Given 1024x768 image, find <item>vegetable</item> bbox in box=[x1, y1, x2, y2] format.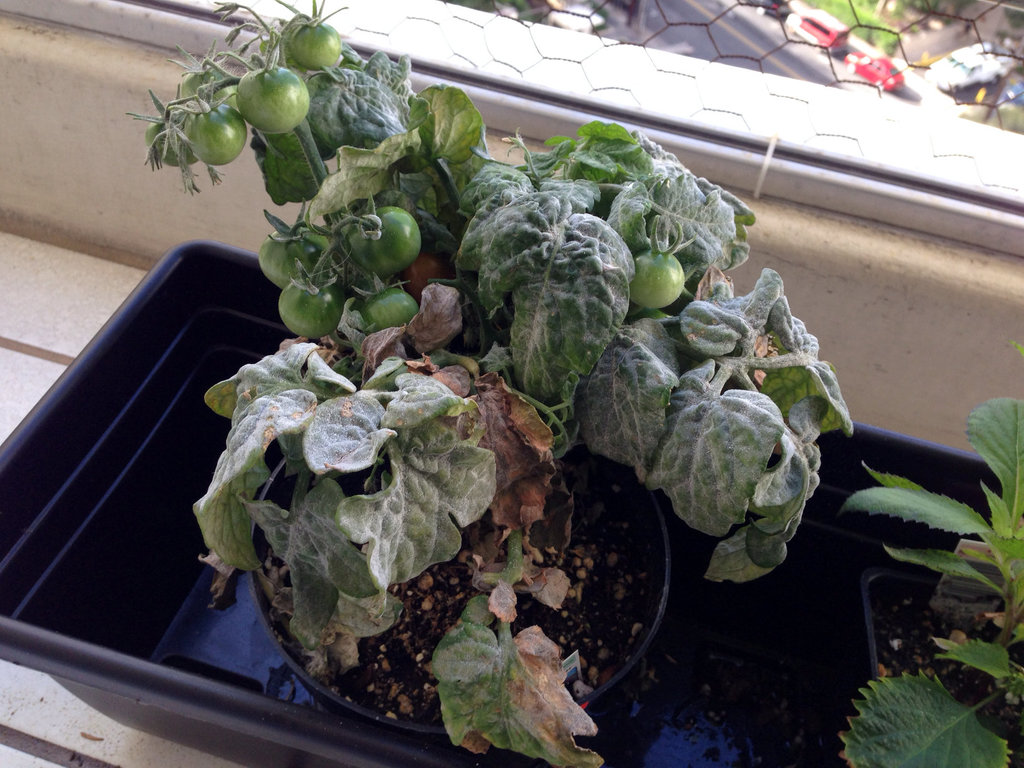
box=[185, 114, 255, 166].
